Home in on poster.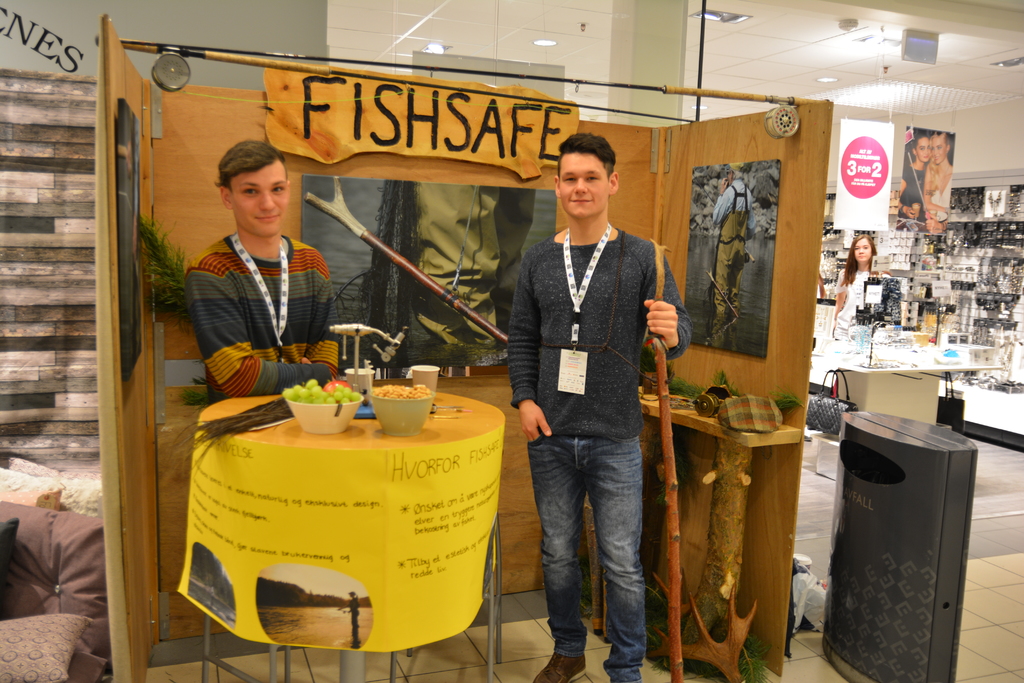
Homed in at [834, 114, 900, 230].
